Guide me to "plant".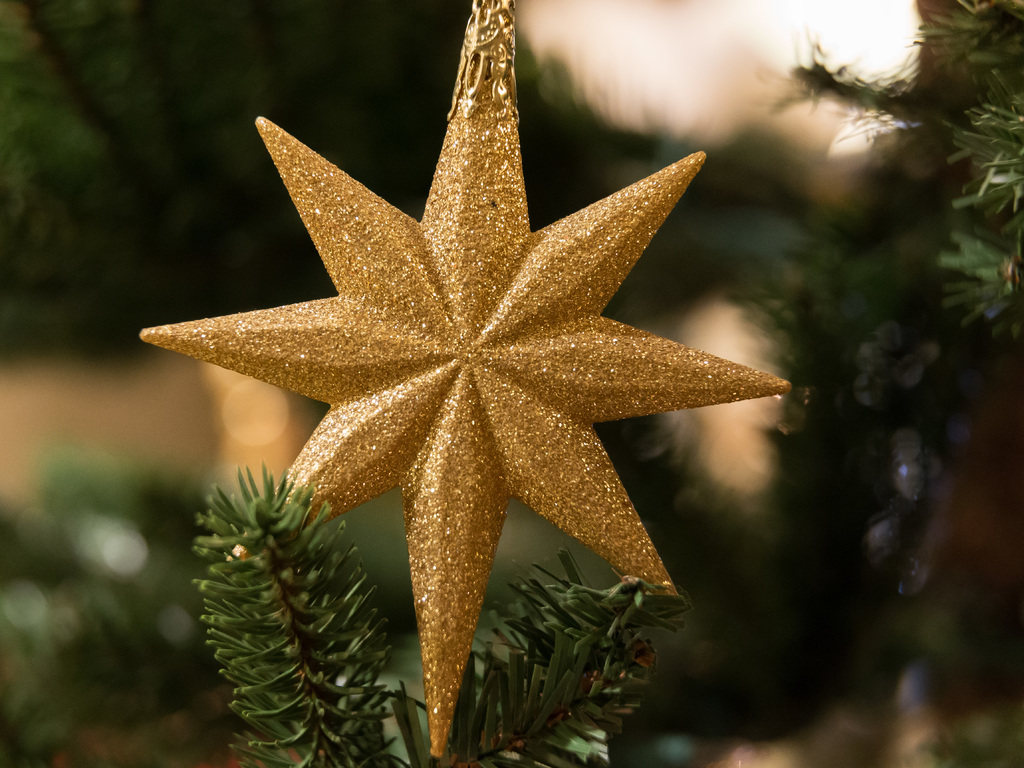
Guidance: detection(790, 0, 1023, 351).
